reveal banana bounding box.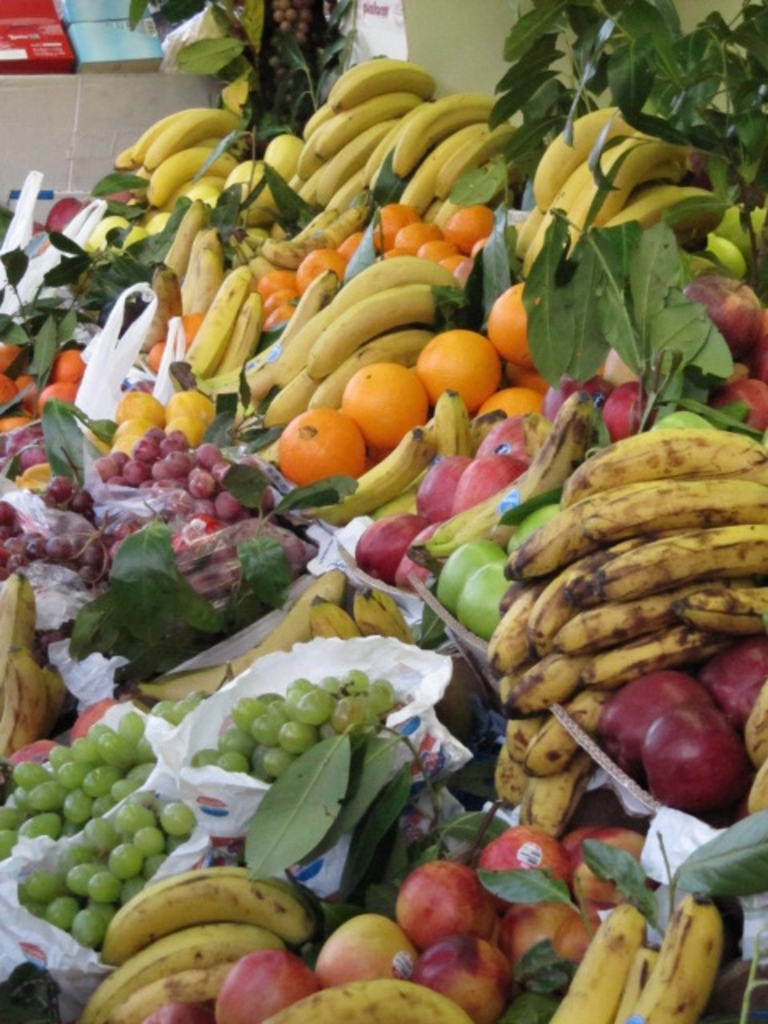
Revealed: <region>621, 894, 718, 1022</region>.
